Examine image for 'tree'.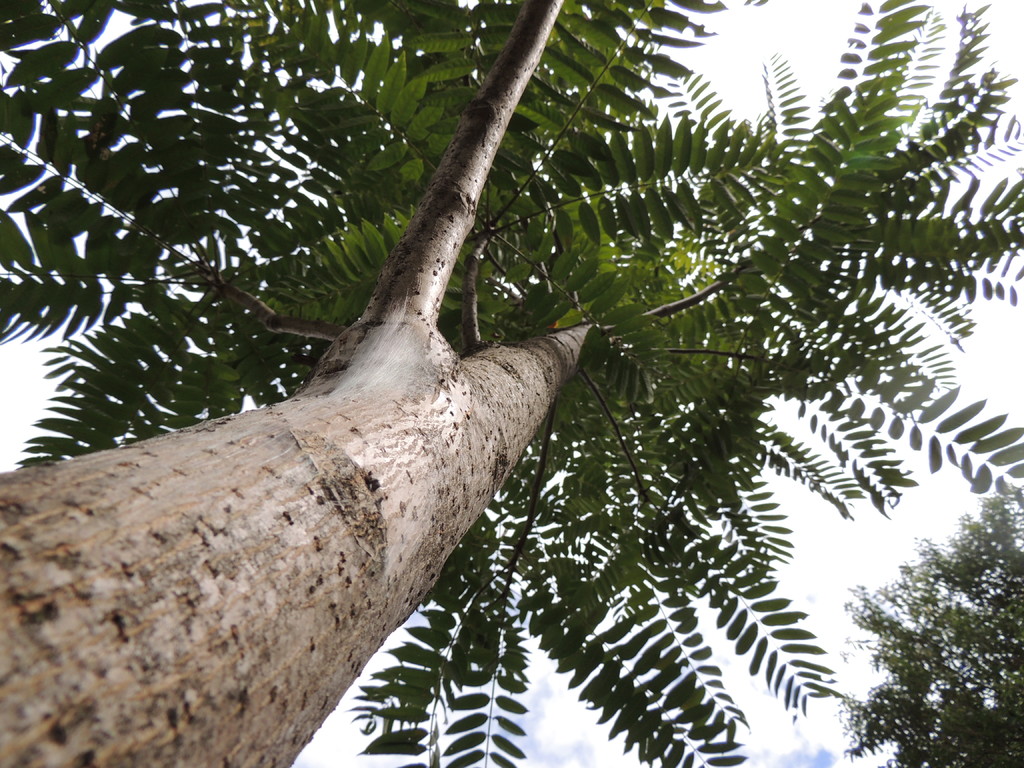
Examination result: <bbox>842, 496, 1006, 754</bbox>.
